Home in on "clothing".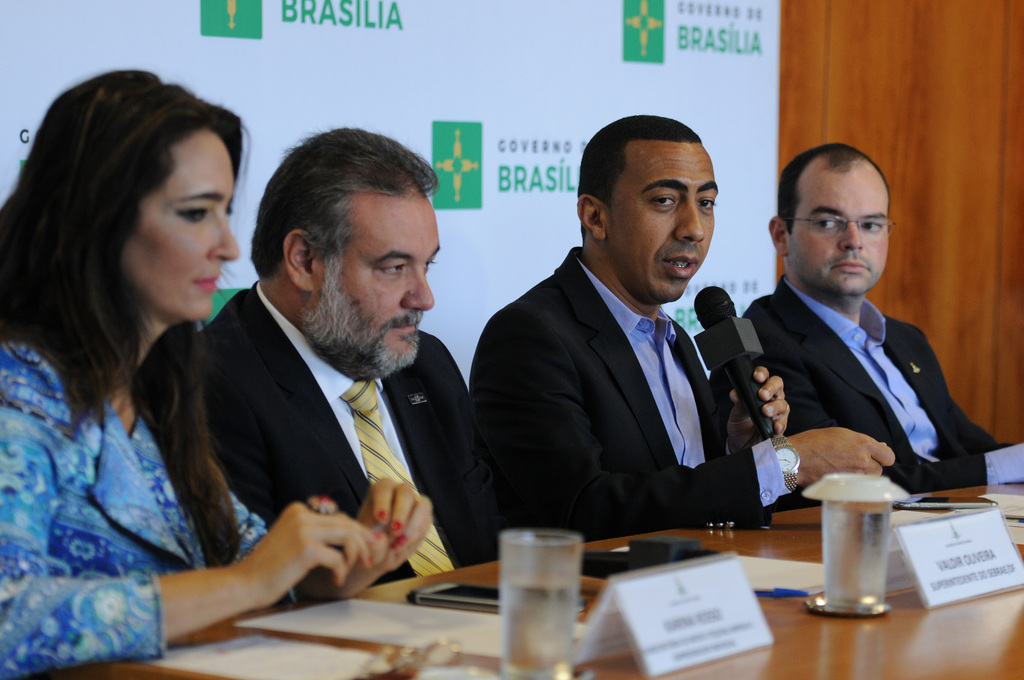
Homed in at (x1=468, y1=250, x2=791, y2=539).
